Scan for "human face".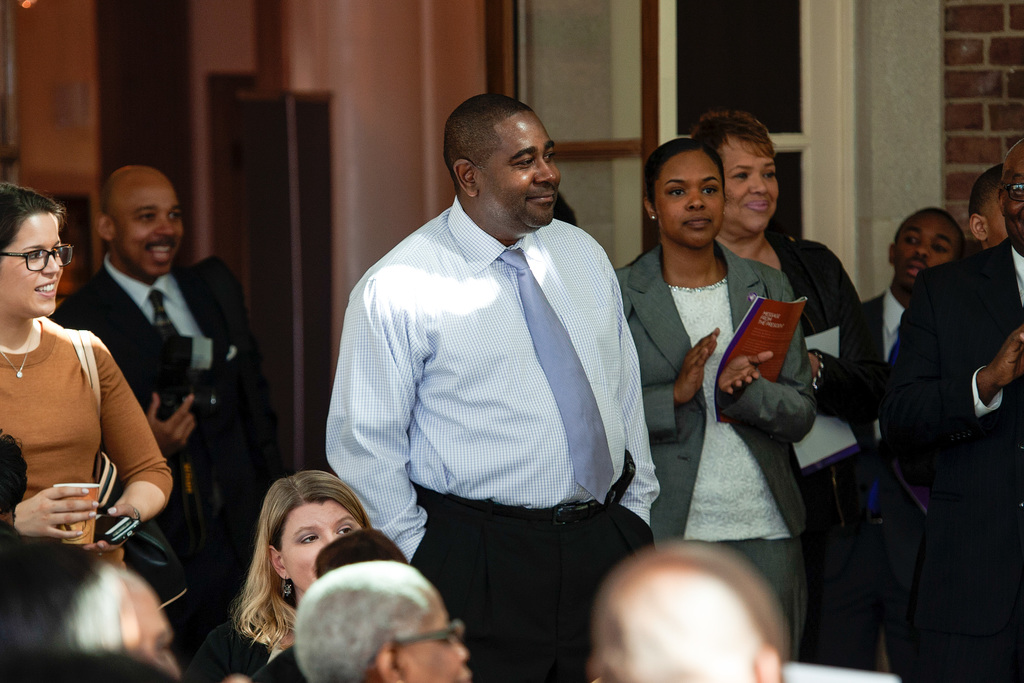
Scan result: locate(118, 177, 188, 272).
